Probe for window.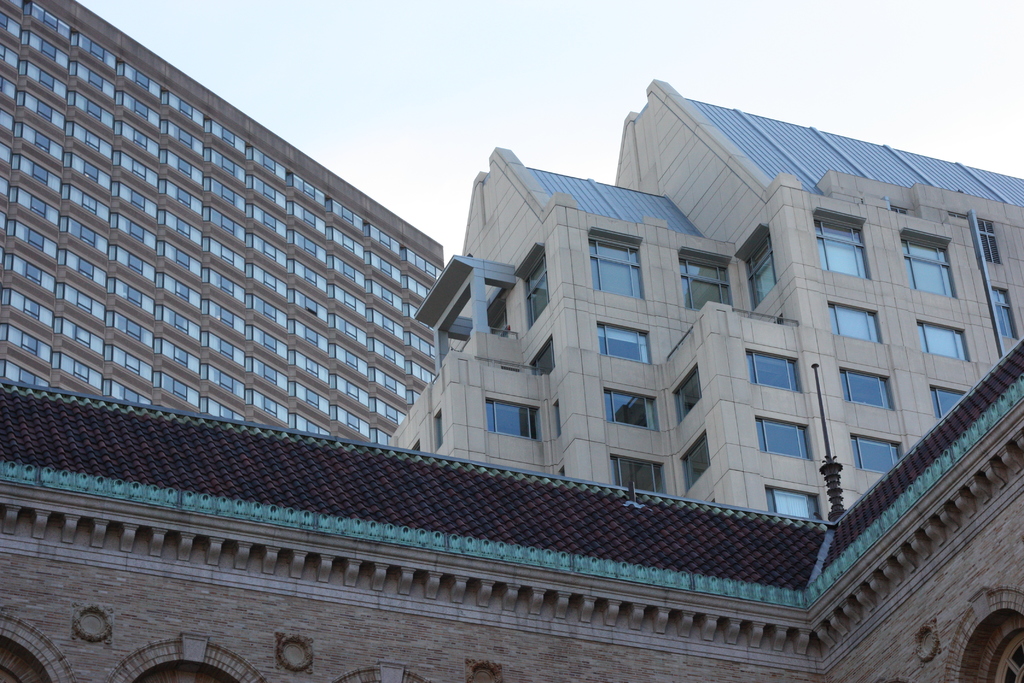
Probe result: 746/352/798/388.
